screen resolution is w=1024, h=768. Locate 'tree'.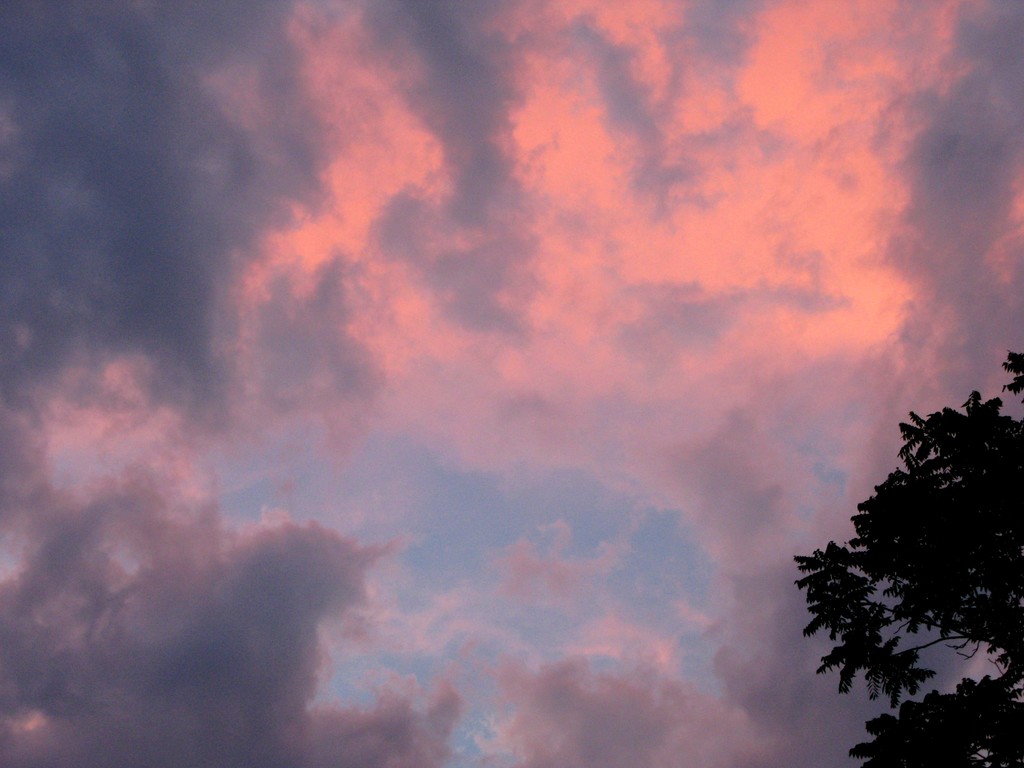
<bbox>784, 358, 1014, 737</bbox>.
